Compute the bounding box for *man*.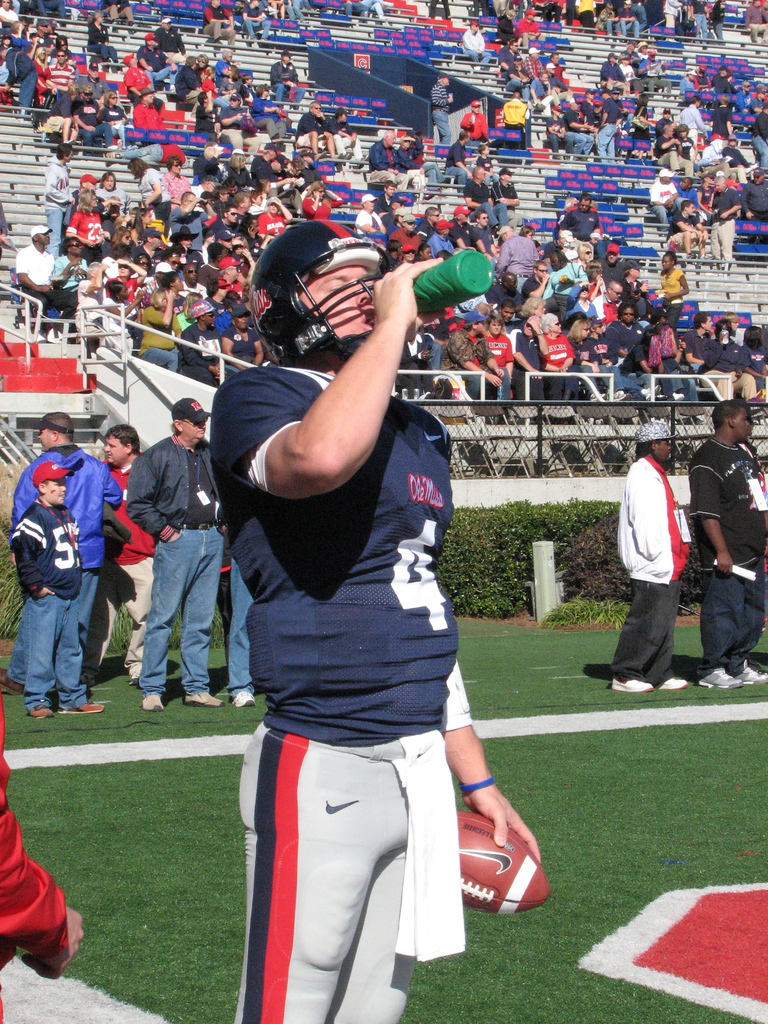
Rect(265, 0, 275, 15).
